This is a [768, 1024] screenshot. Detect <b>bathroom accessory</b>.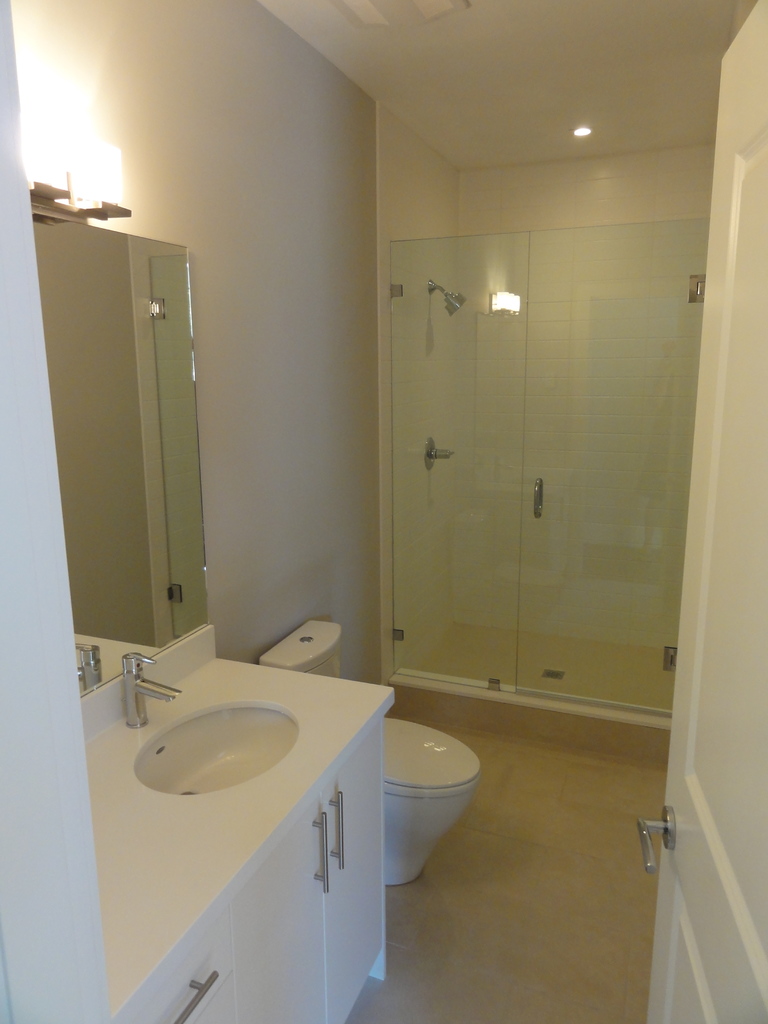
locate(423, 435, 454, 470).
